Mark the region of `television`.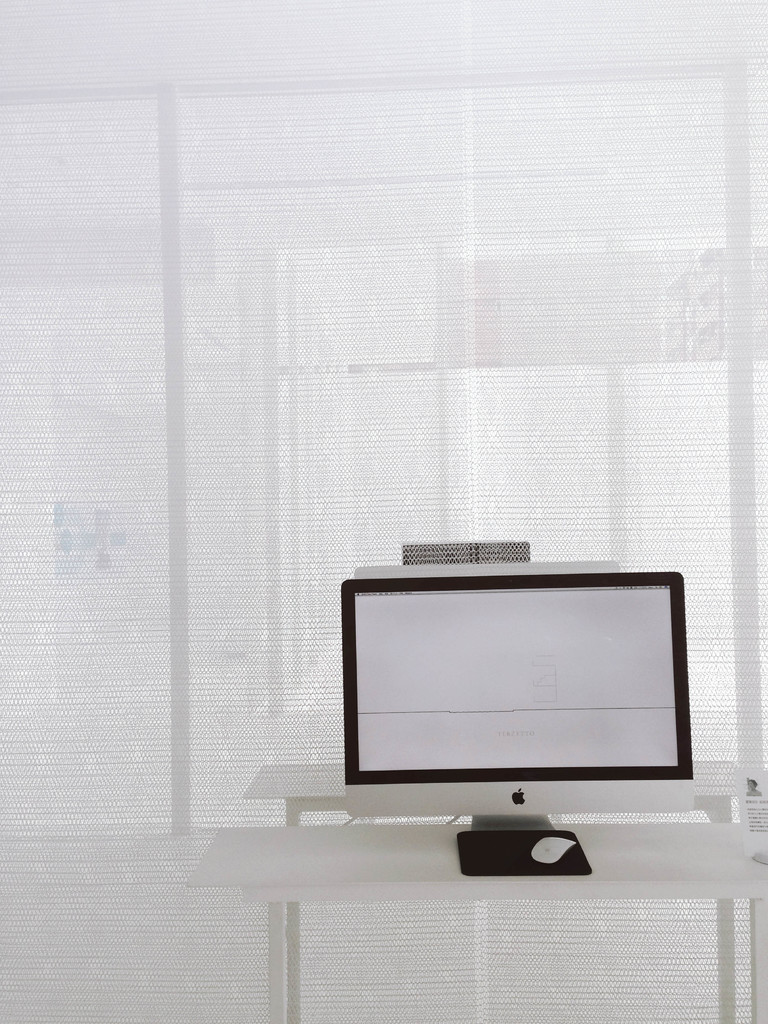
Region: [341, 572, 698, 836].
